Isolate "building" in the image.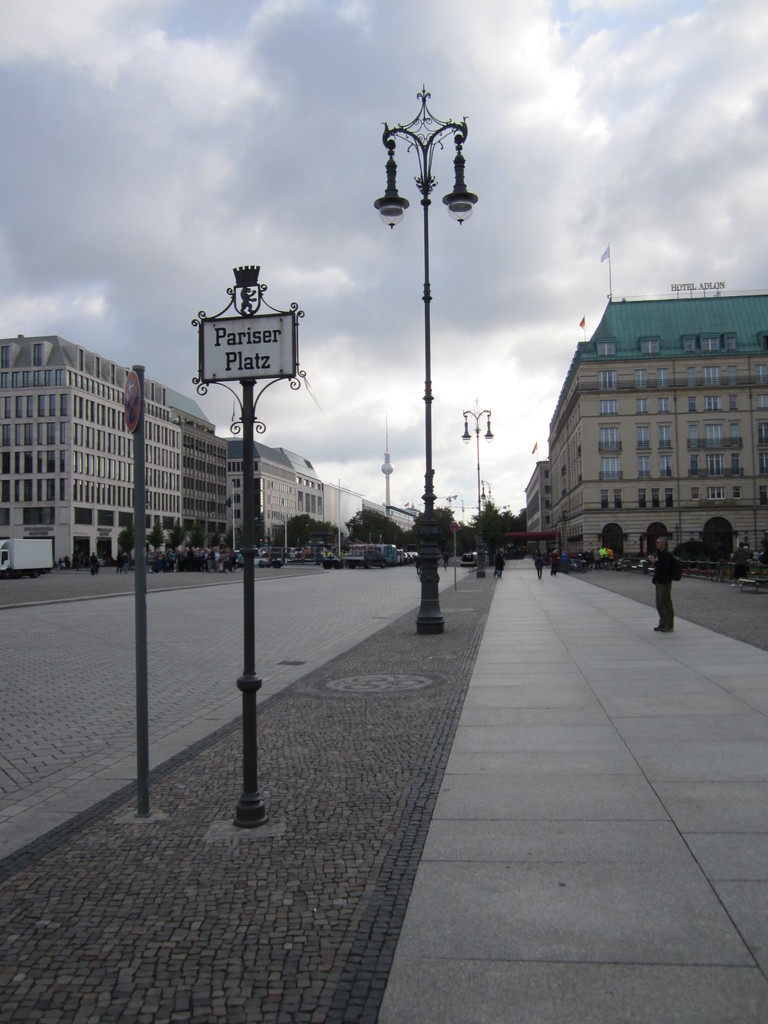
Isolated region: 322, 484, 365, 536.
